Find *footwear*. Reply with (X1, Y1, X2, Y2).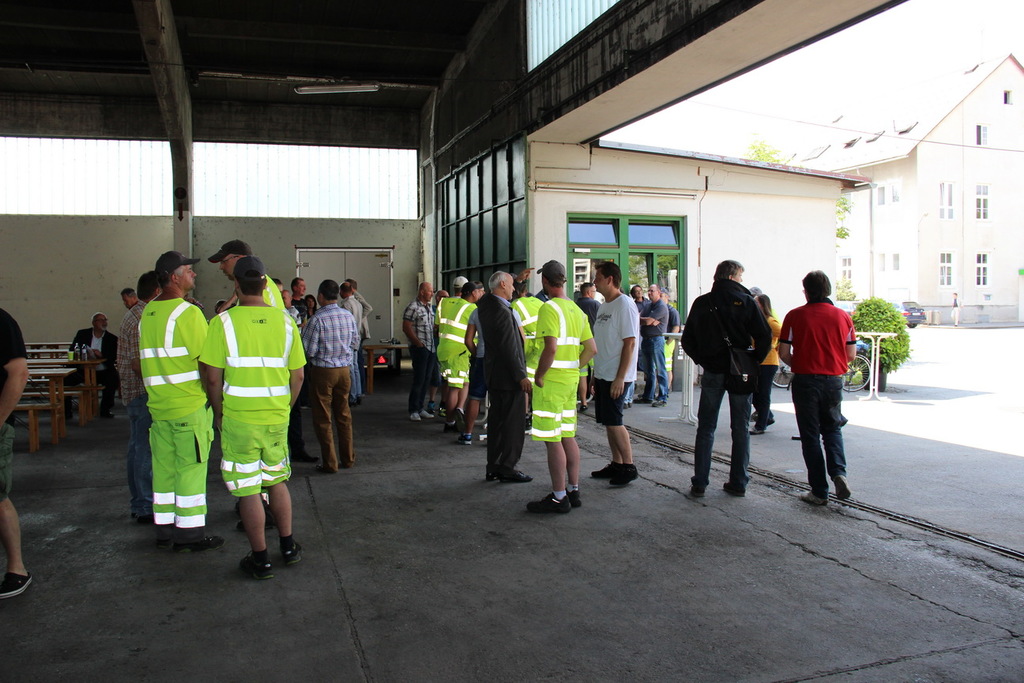
(651, 396, 666, 407).
